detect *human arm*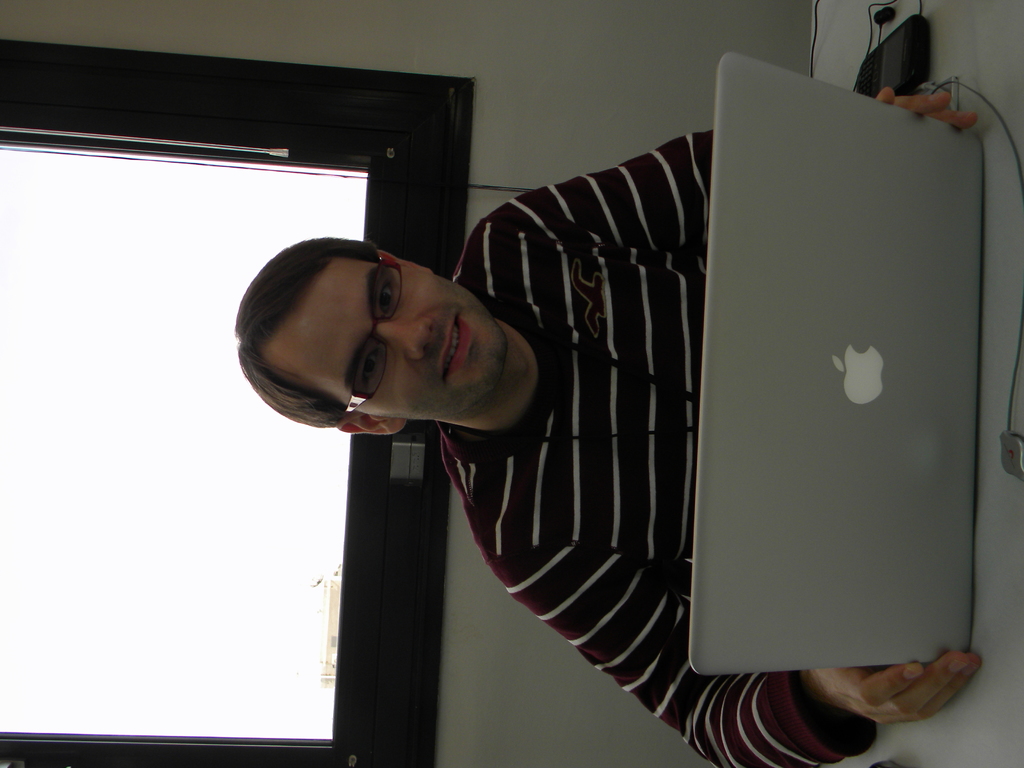
[489, 120, 971, 250]
